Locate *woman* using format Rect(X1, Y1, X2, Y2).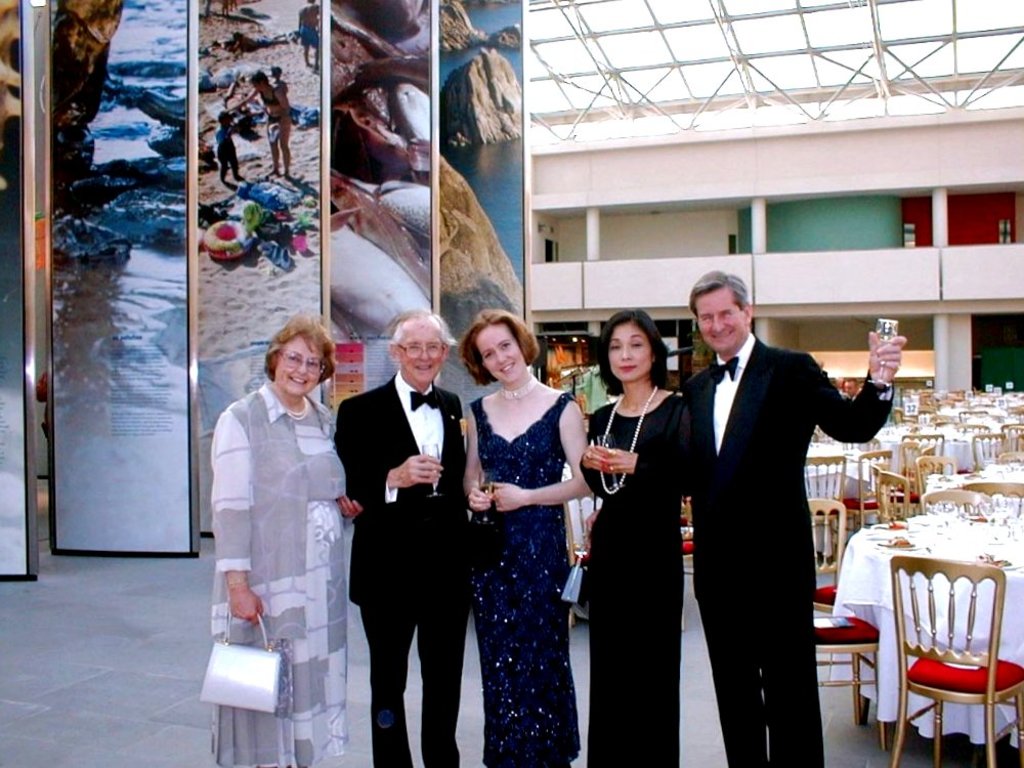
Rect(577, 306, 687, 767).
